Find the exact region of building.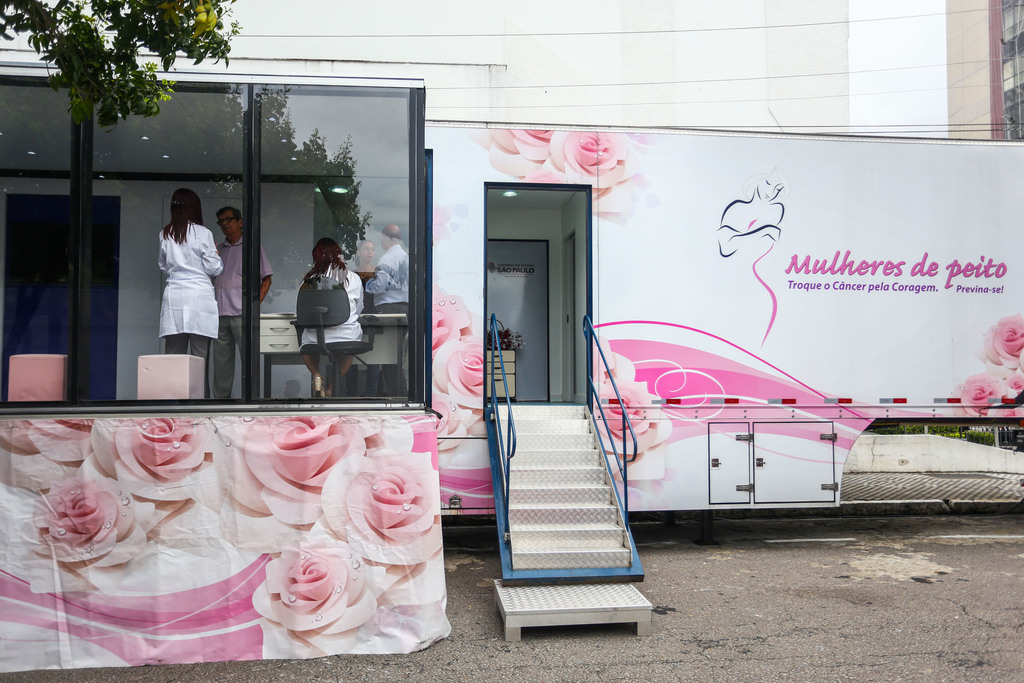
Exact region: crop(940, 0, 1023, 140).
